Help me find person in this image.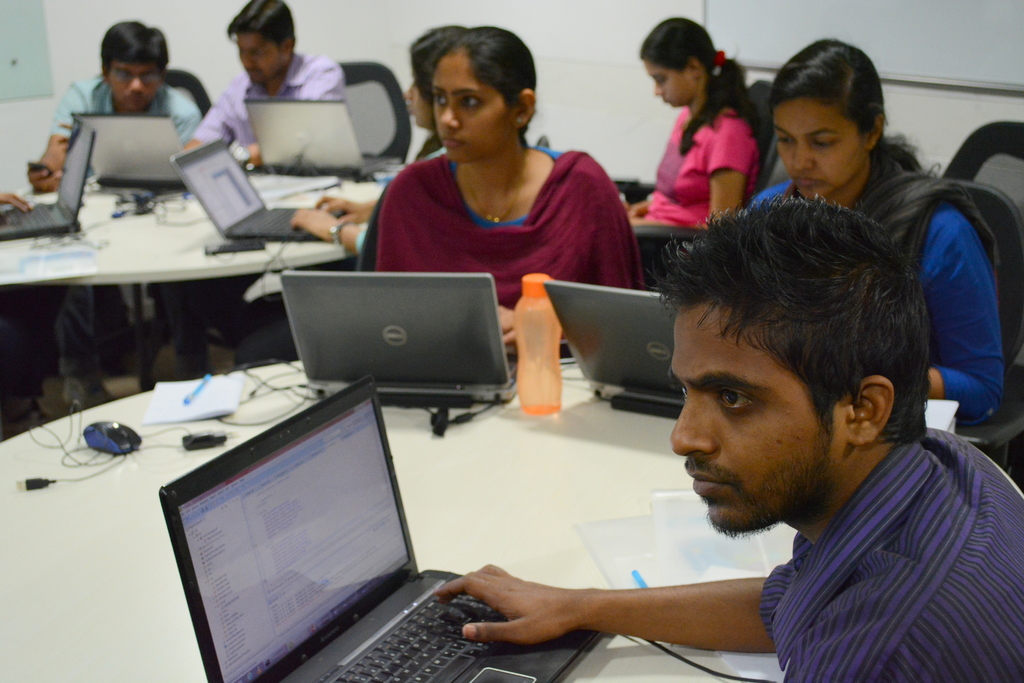
Found it: bbox=(433, 190, 1023, 682).
